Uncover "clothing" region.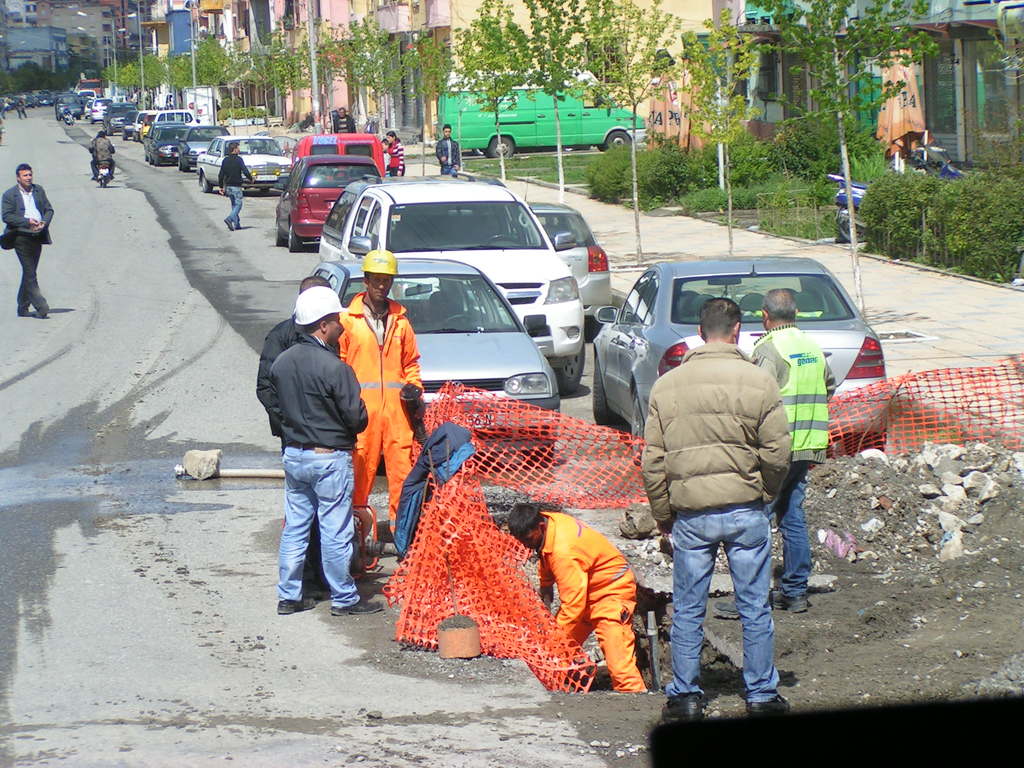
Uncovered: bbox=[220, 151, 250, 225].
